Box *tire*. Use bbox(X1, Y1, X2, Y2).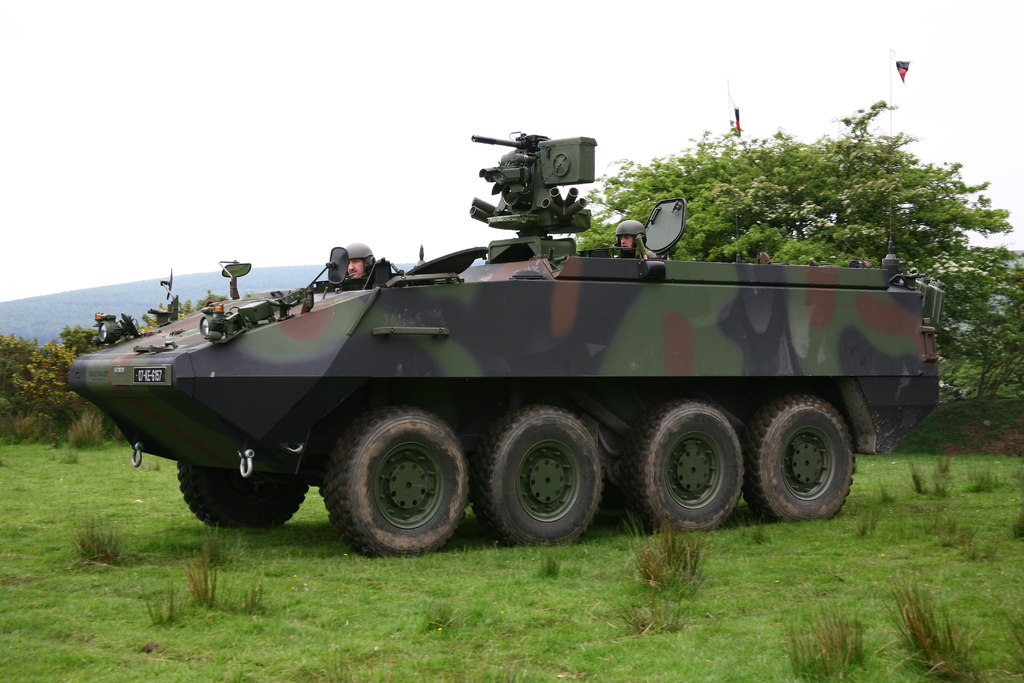
bbox(180, 463, 307, 528).
